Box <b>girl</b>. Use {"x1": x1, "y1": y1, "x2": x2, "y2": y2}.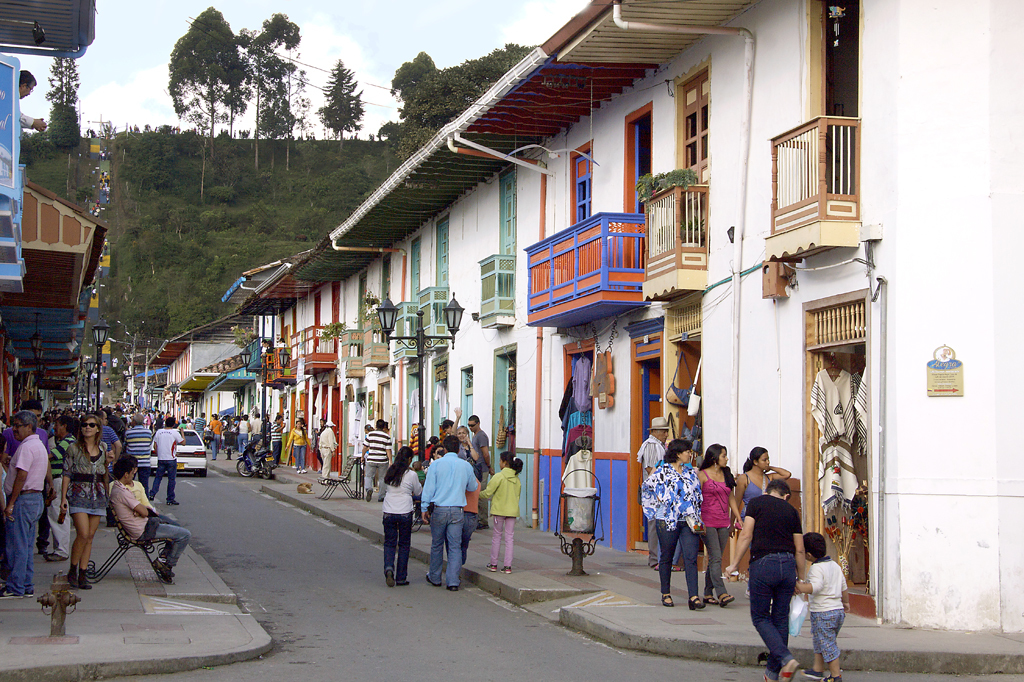
{"x1": 702, "y1": 441, "x2": 743, "y2": 610}.
